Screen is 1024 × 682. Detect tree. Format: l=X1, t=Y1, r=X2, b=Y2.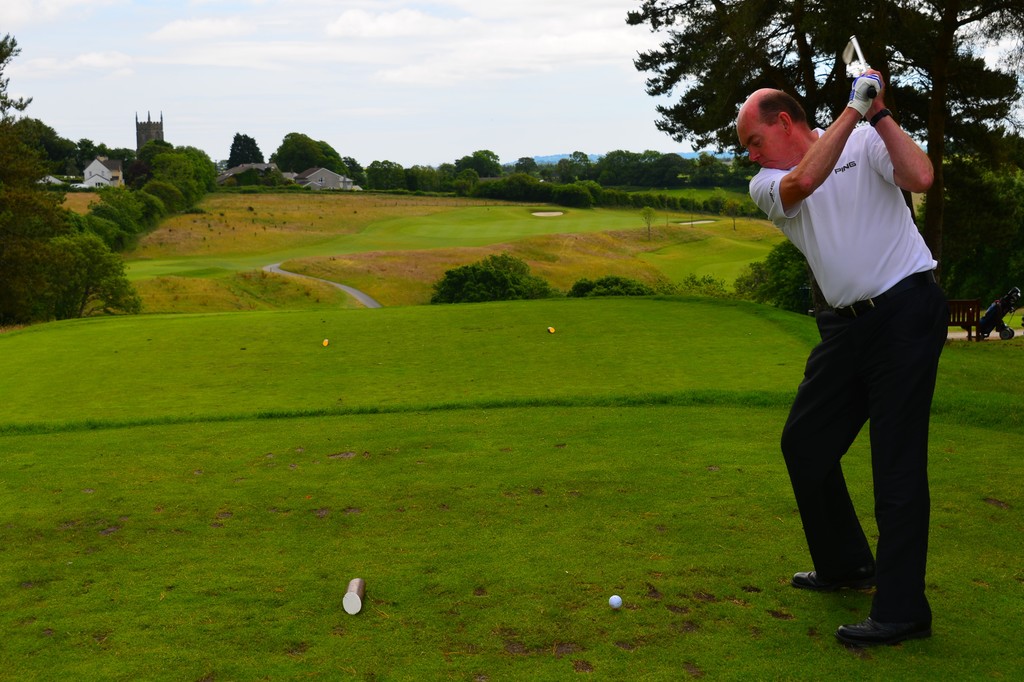
l=698, t=234, r=842, b=317.
